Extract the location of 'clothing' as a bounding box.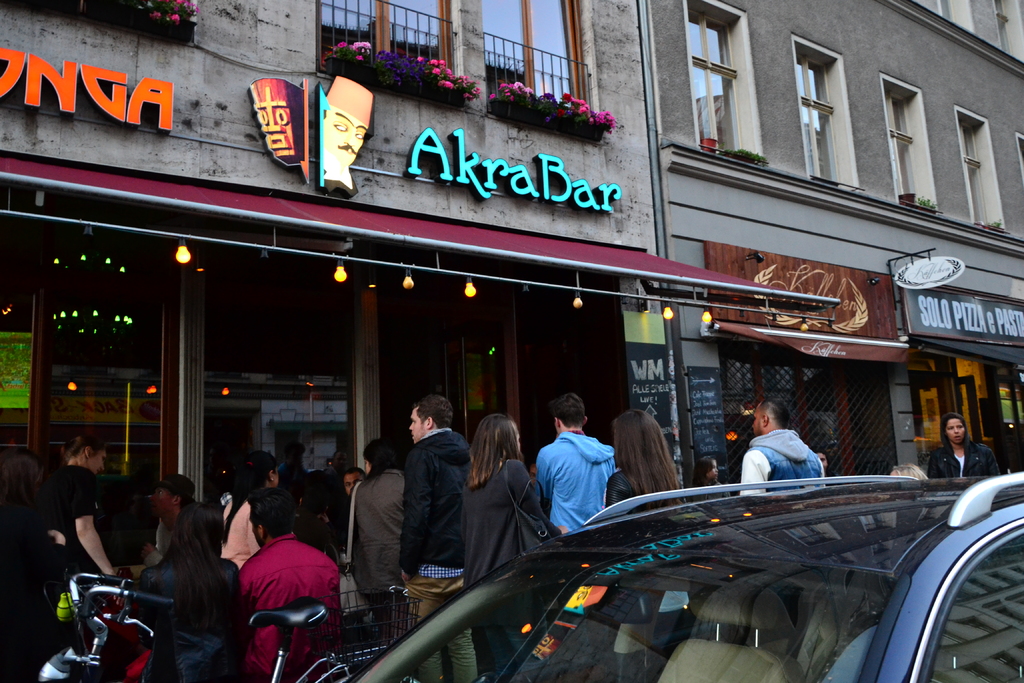
<region>742, 419, 827, 481</region>.
